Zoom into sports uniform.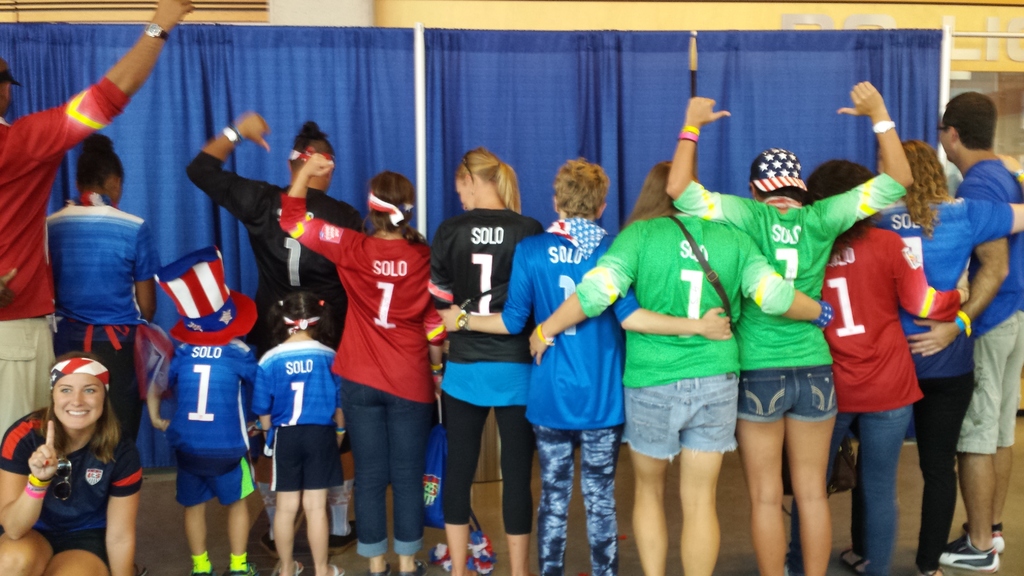
Zoom target: select_region(672, 179, 905, 376).
